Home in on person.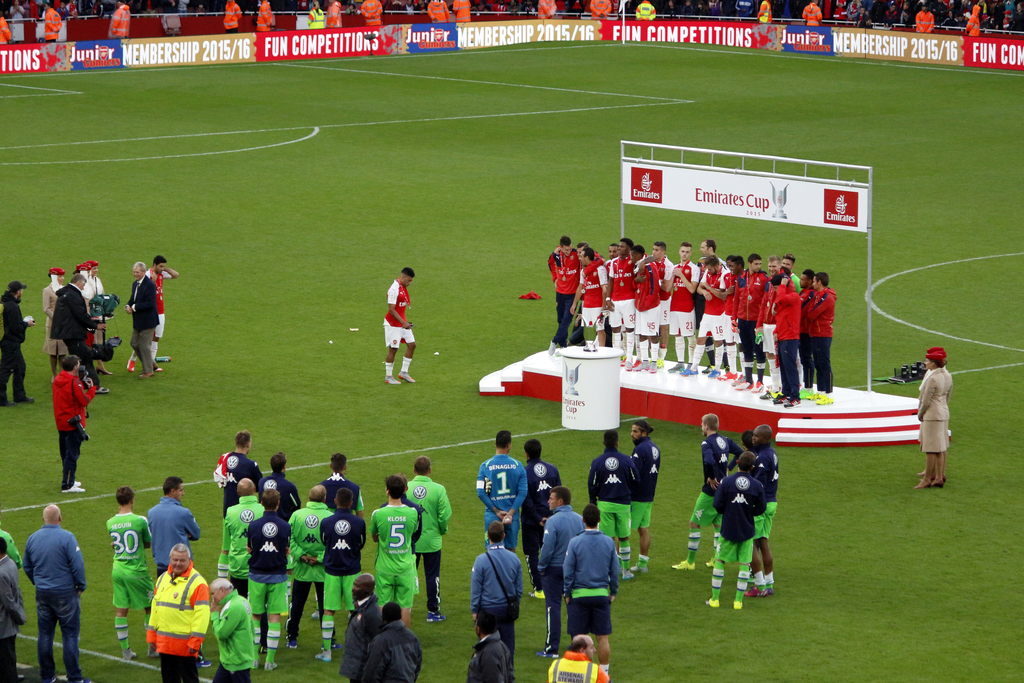
Homed in at rect(780, 0, 792, 24).
